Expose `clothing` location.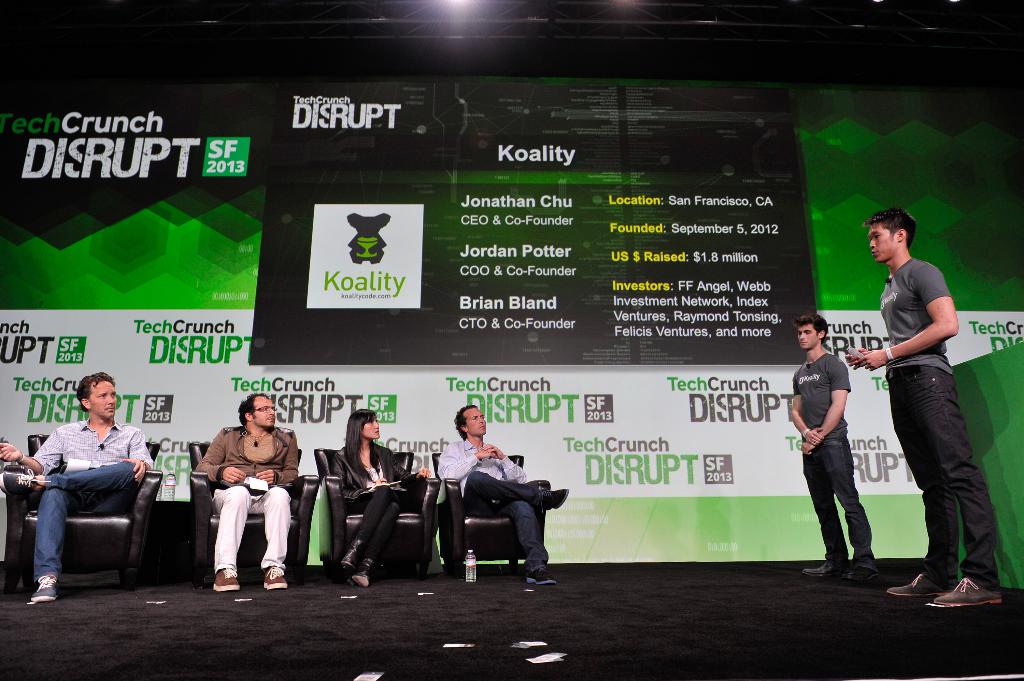
Exposed at 435:437:548:566.
